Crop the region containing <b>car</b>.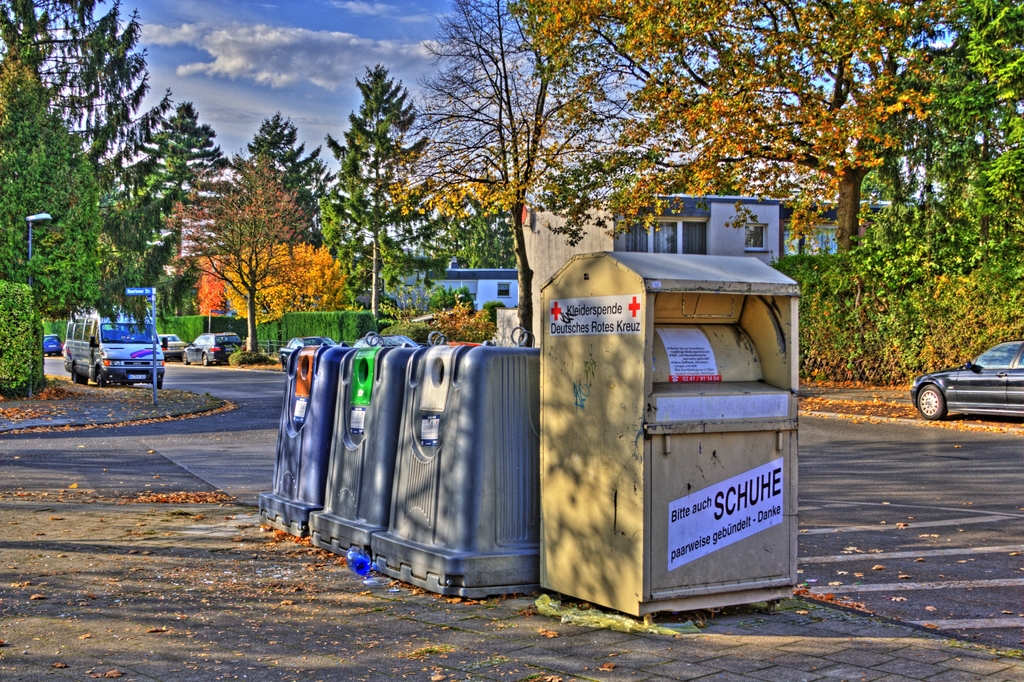
Crop region: region(155, 333, 200, 362).
